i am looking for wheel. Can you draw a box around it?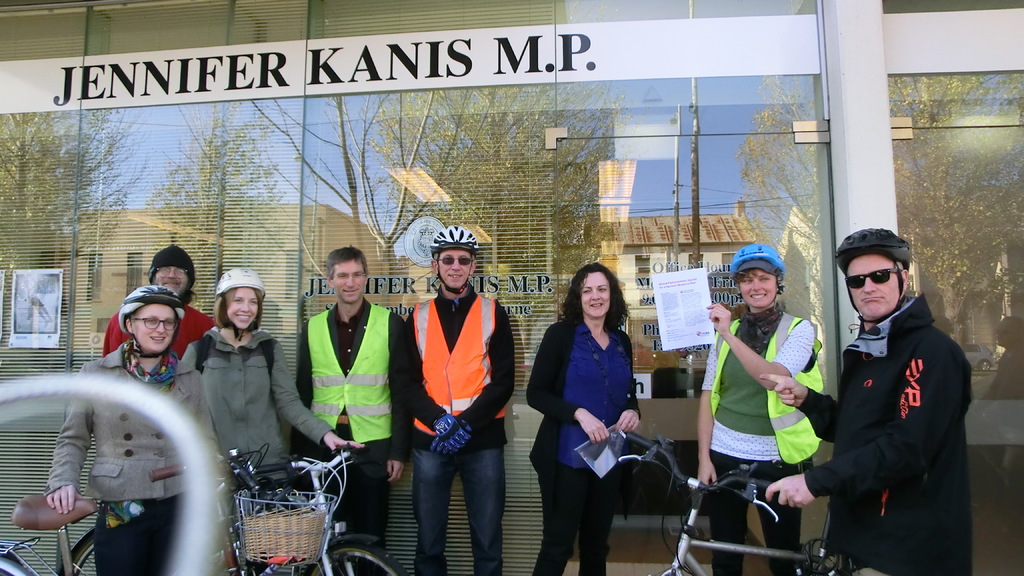
Sure, the bounding box is {"left": 68, "top": 534, "right": 102, "bottom": 575}.
